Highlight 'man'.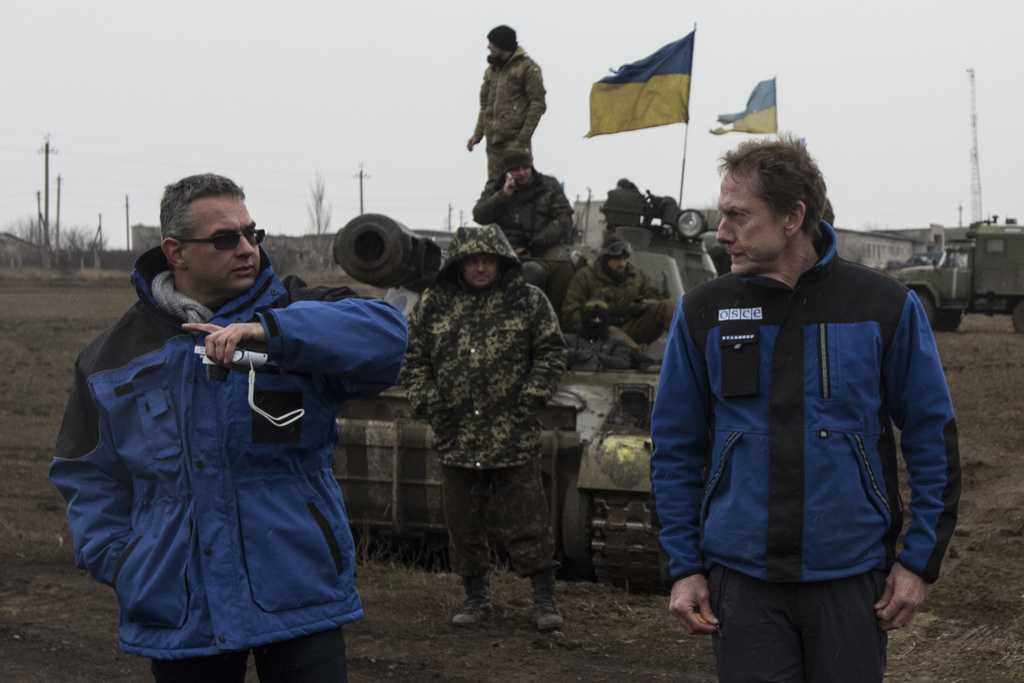
Highlighted region: {"left": 647, "top": 125, "right": 958, "bottom": 682}.
